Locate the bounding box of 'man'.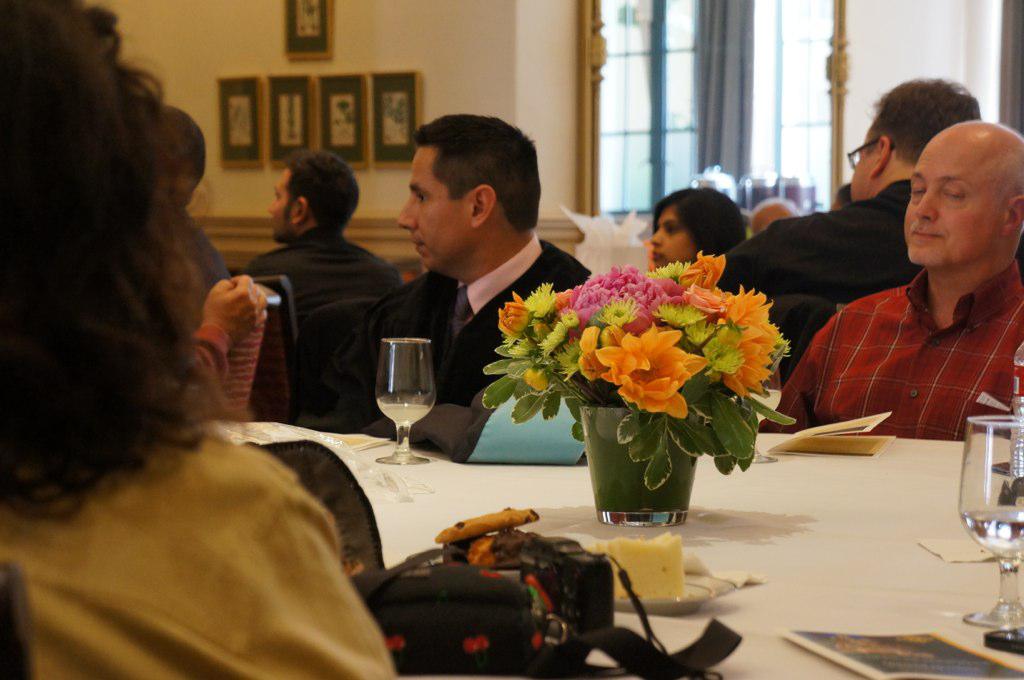
Bounding box: [313, 114, 609, 413].
